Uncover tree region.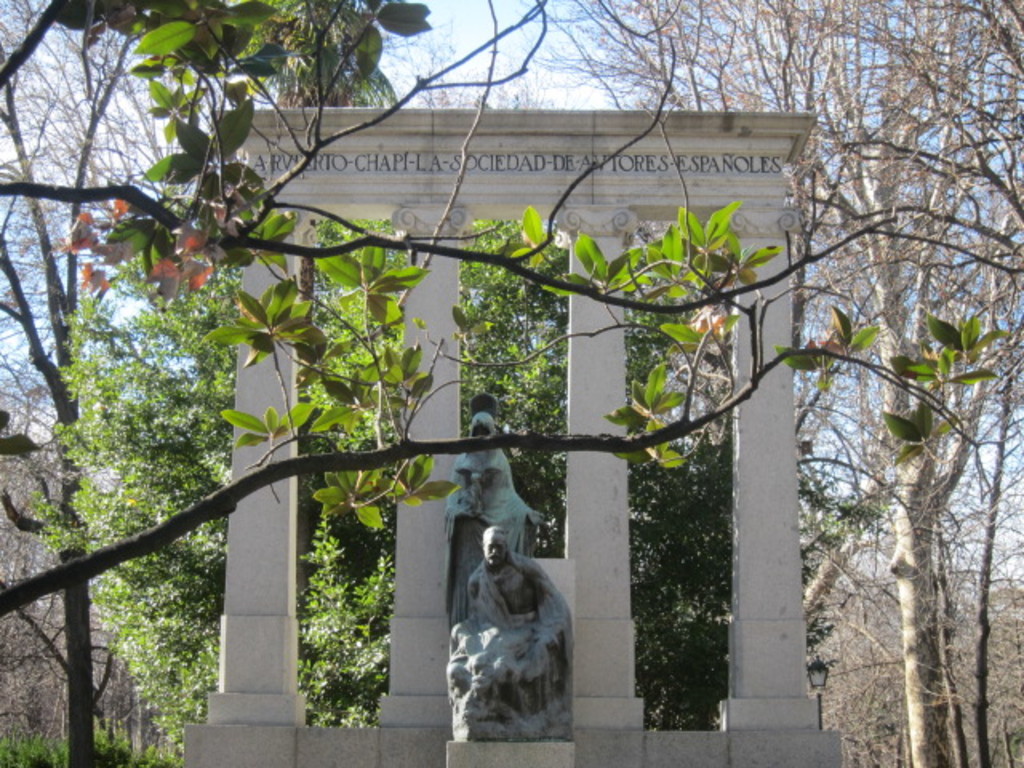
Uncovered: (left=0, top=0, right=1002, bottom=767).
